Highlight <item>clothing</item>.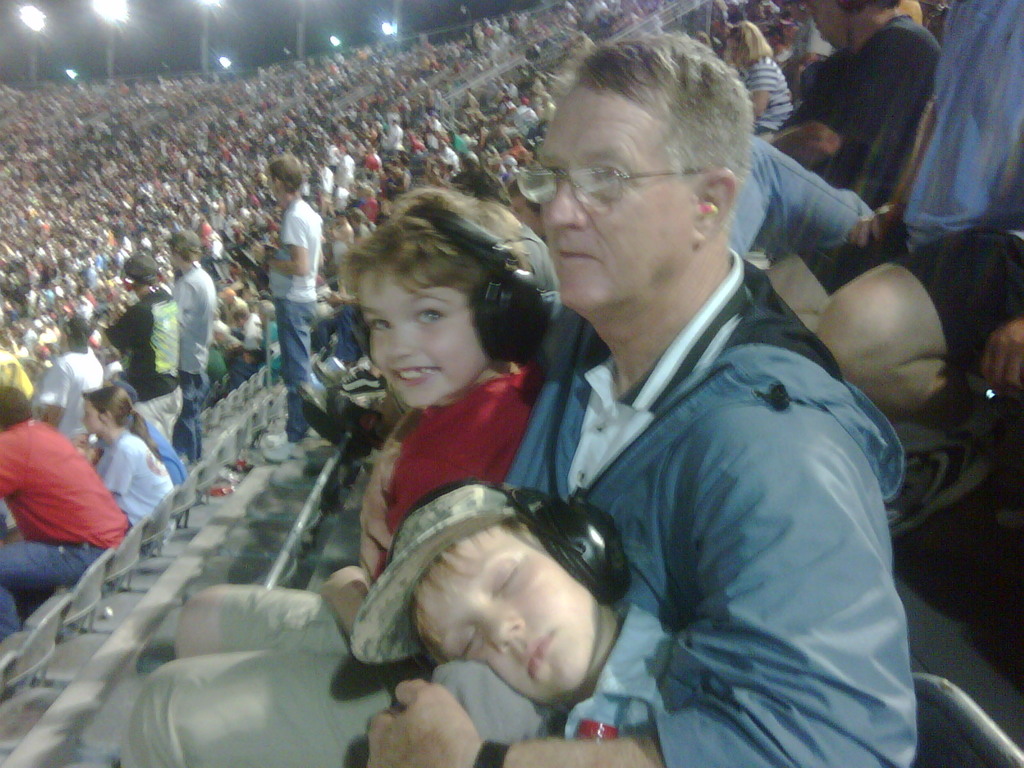
Highlighted region: (558,600,673,738).
